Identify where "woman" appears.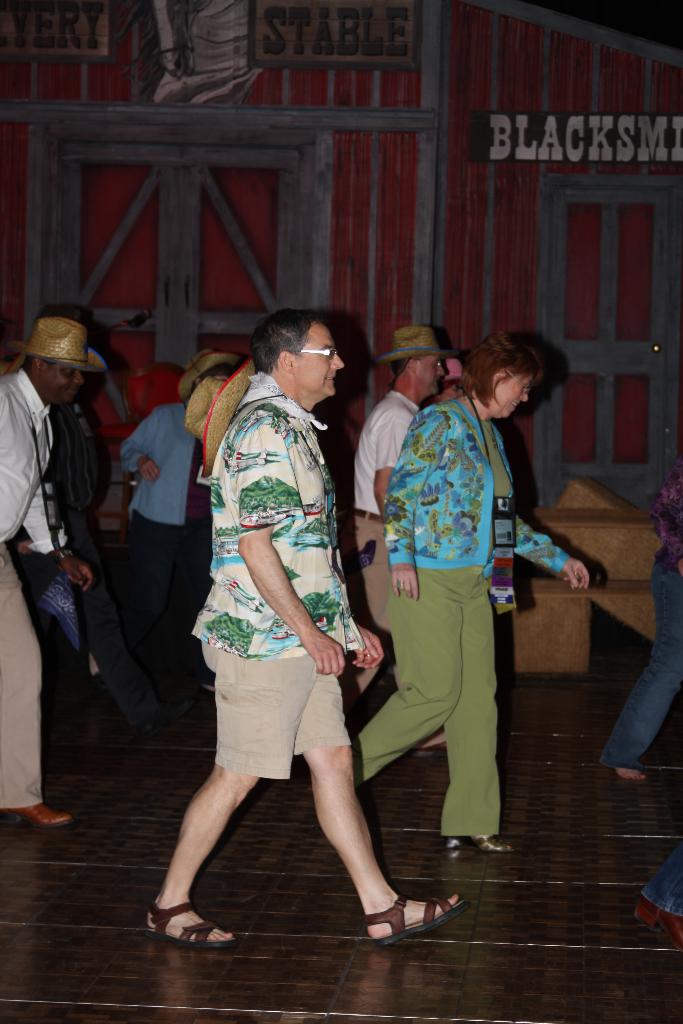
Appears at bbox=[103, 343, 241, 675].
